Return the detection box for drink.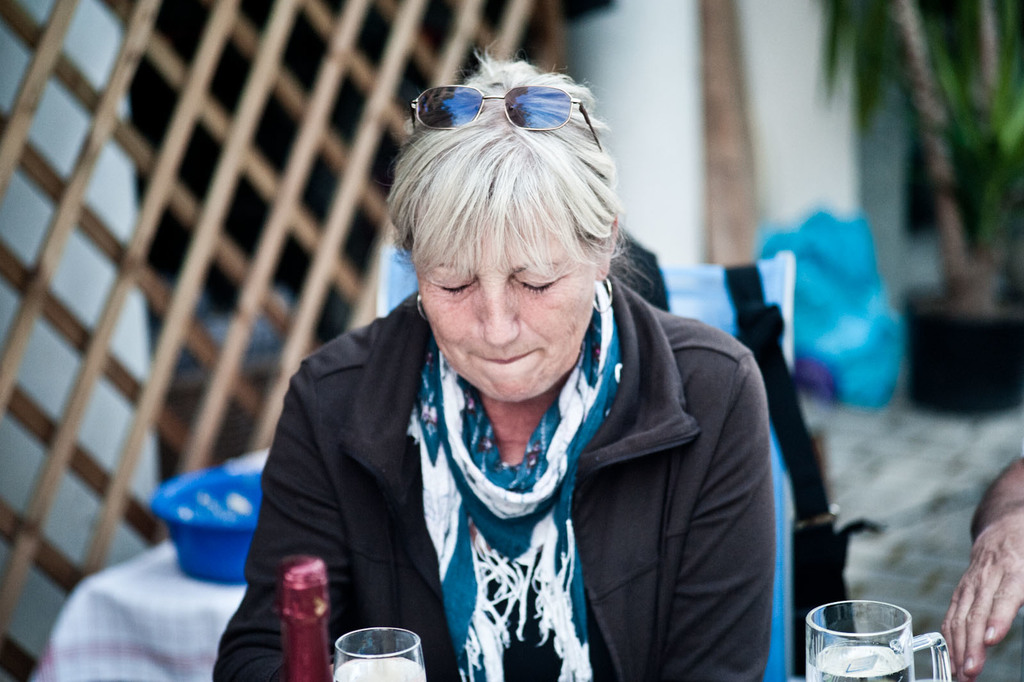
locate(799, 596, 934, 681).
